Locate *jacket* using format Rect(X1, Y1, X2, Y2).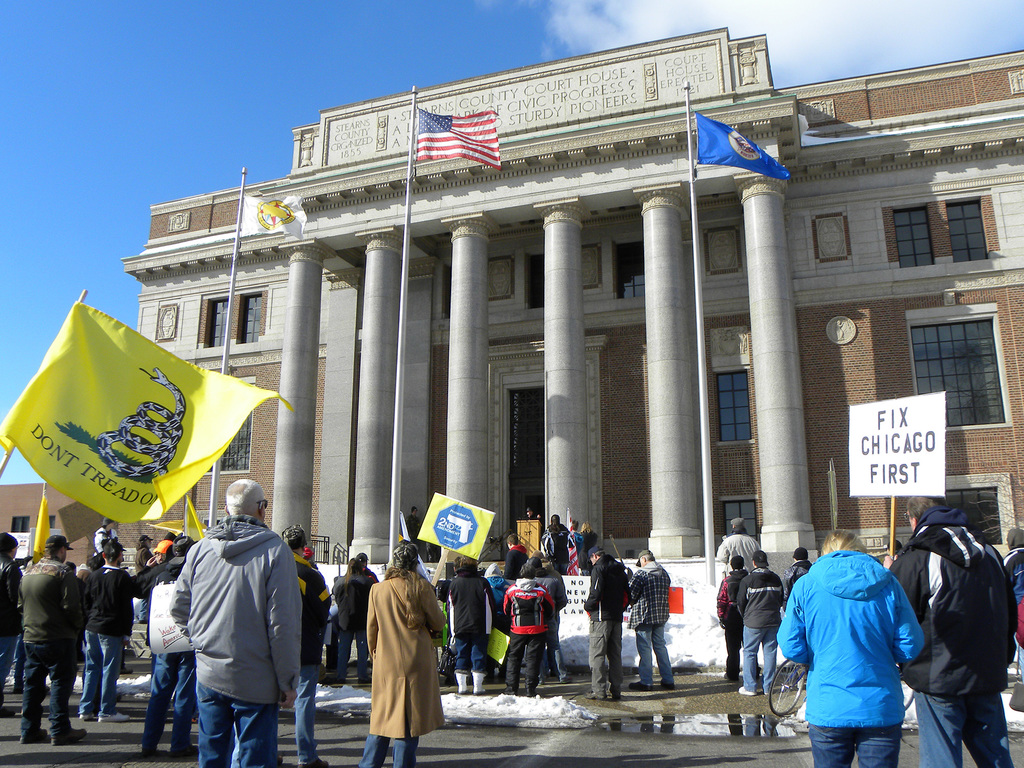
Rect(536, 520, 570, 573).
